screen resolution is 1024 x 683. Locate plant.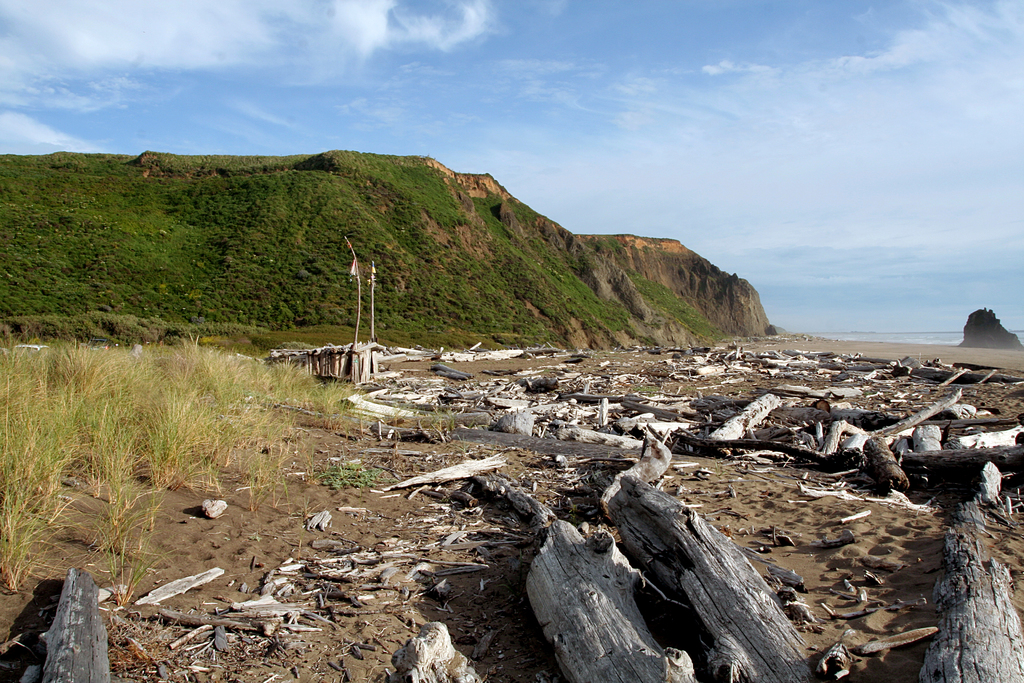
{"x1": 90, "y1": 473, "x2": 166, "y2": 608}.
